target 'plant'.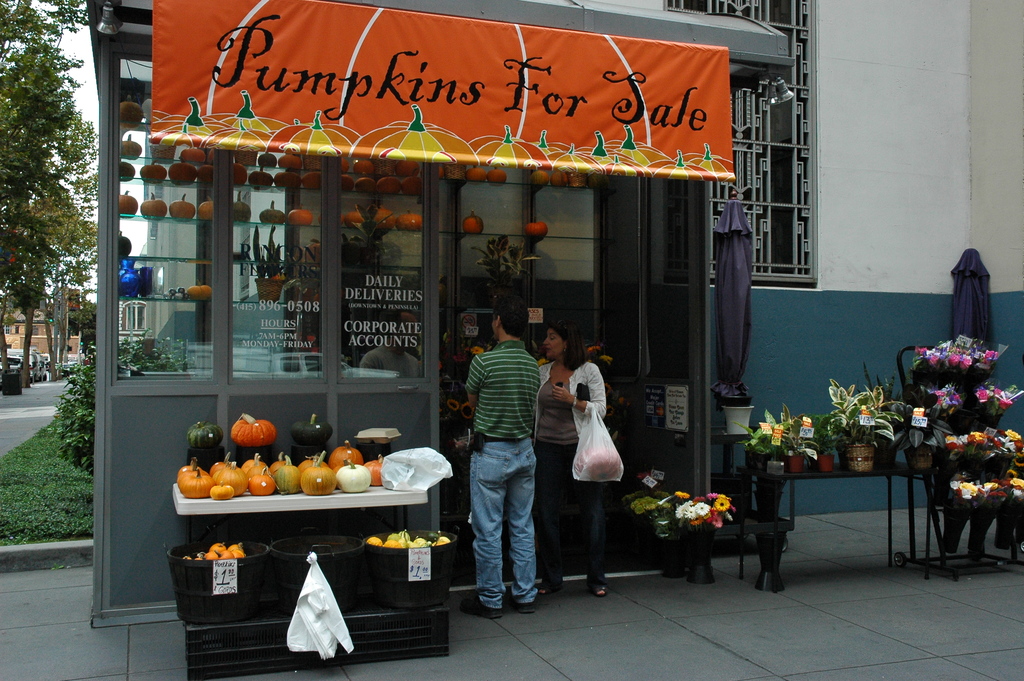
Target region: crop(348, 194, 401, 283).
